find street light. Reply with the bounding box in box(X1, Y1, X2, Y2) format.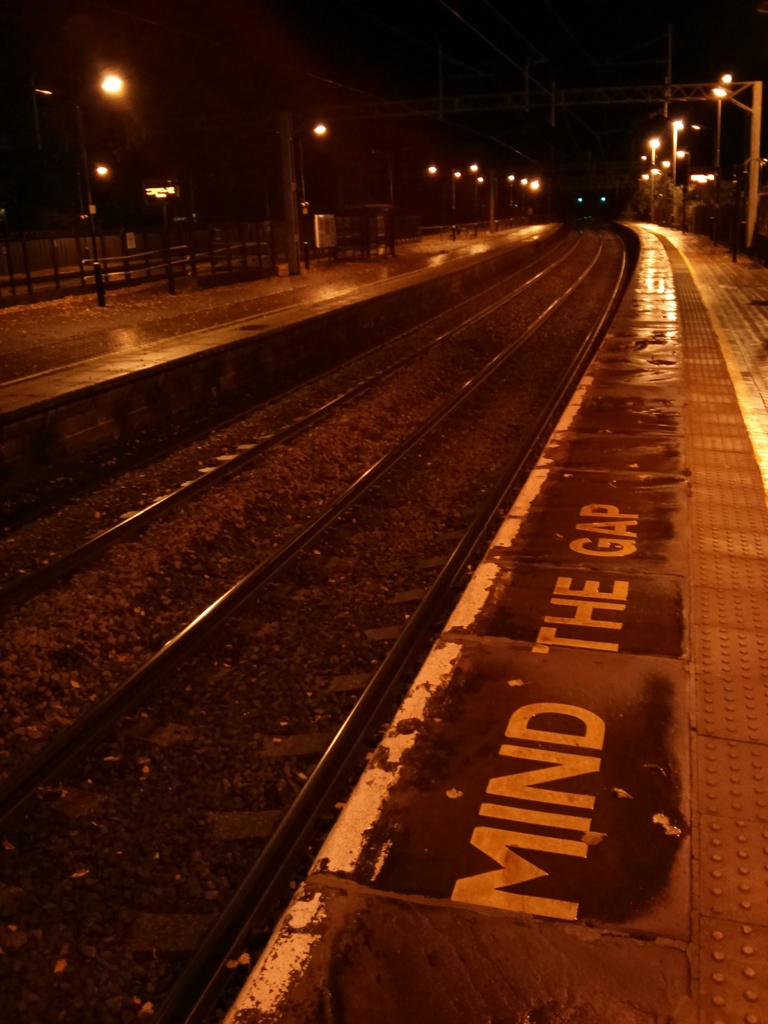
box(417, 161, 479, 249).
